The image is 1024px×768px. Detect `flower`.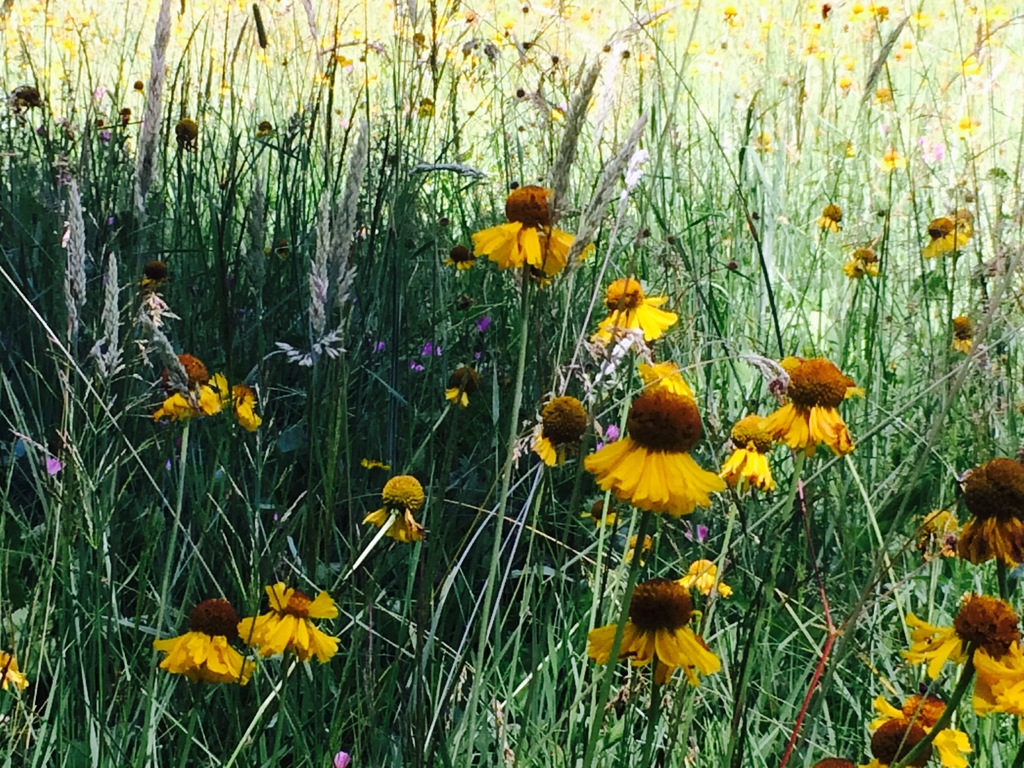
Detection: [x1=589, y1=276, x2=680, y2=347].
